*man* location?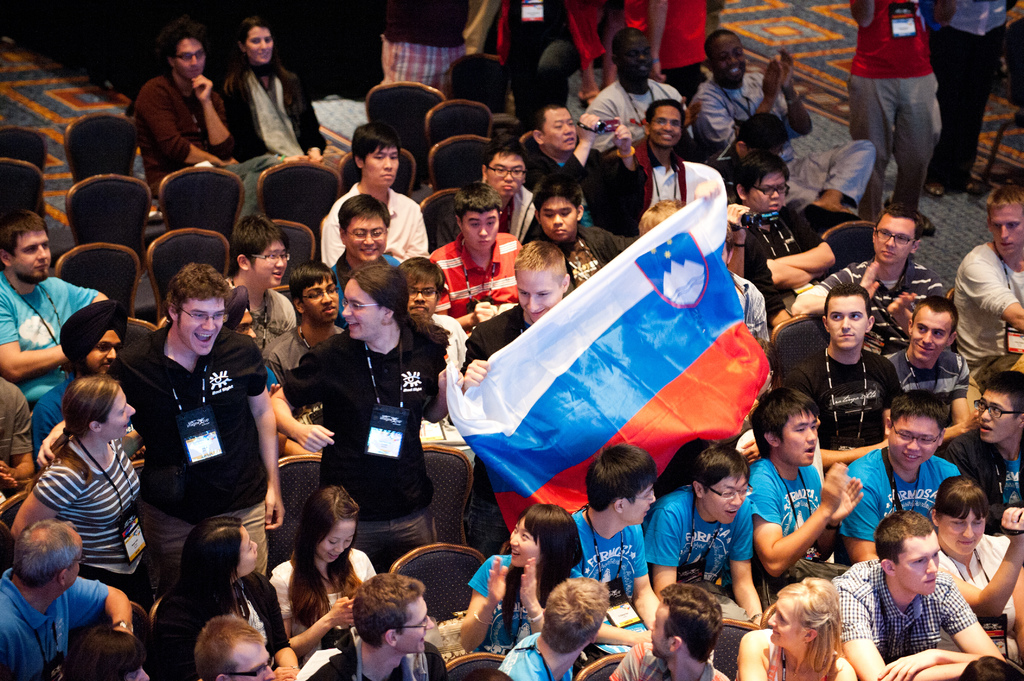
box(789, 286, 894, 447)
